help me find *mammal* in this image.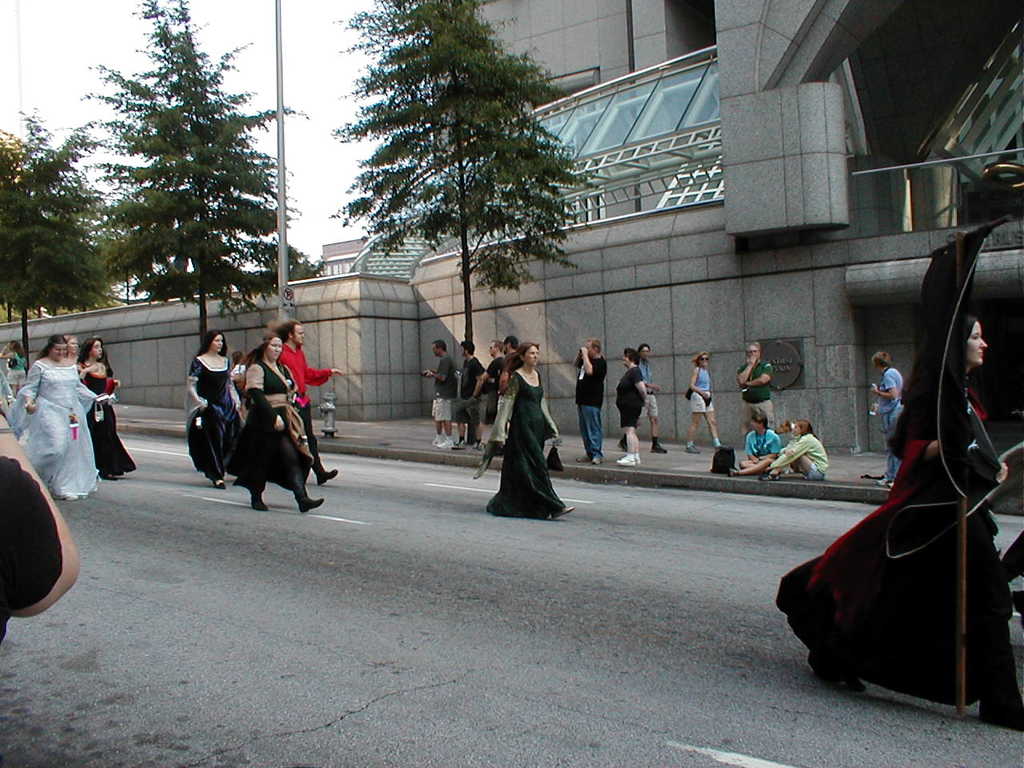
Found it: detection(182, 329, 239, 493).
